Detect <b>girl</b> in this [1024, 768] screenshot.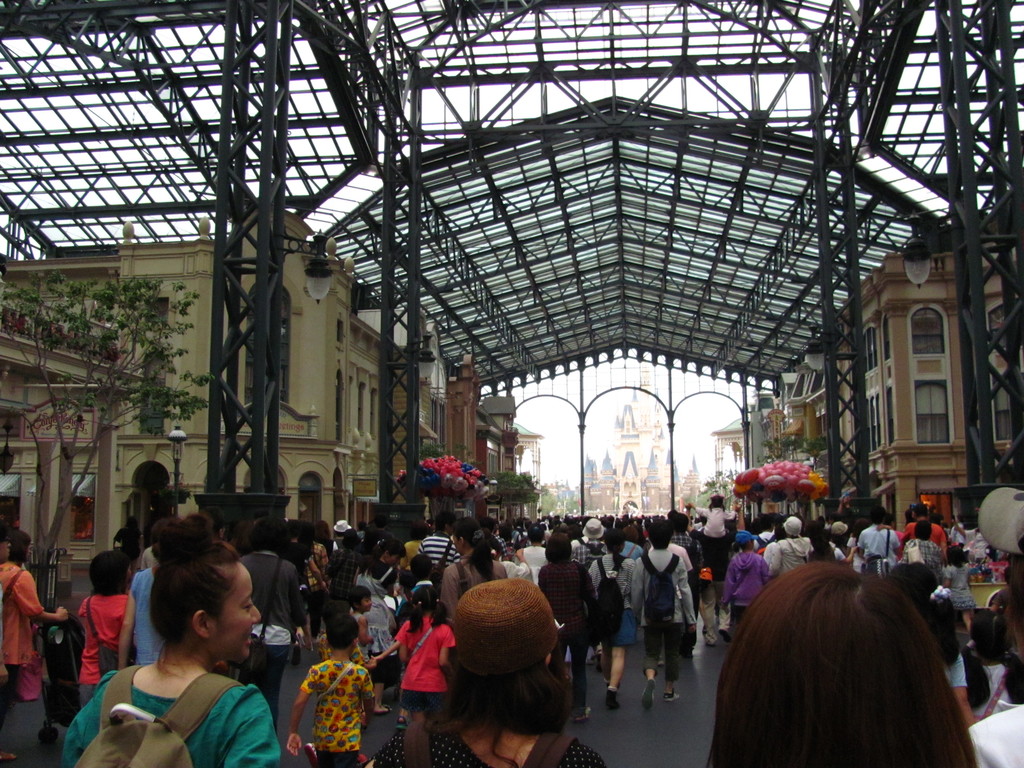
Detection: crop(943, 544, 976, 634).
